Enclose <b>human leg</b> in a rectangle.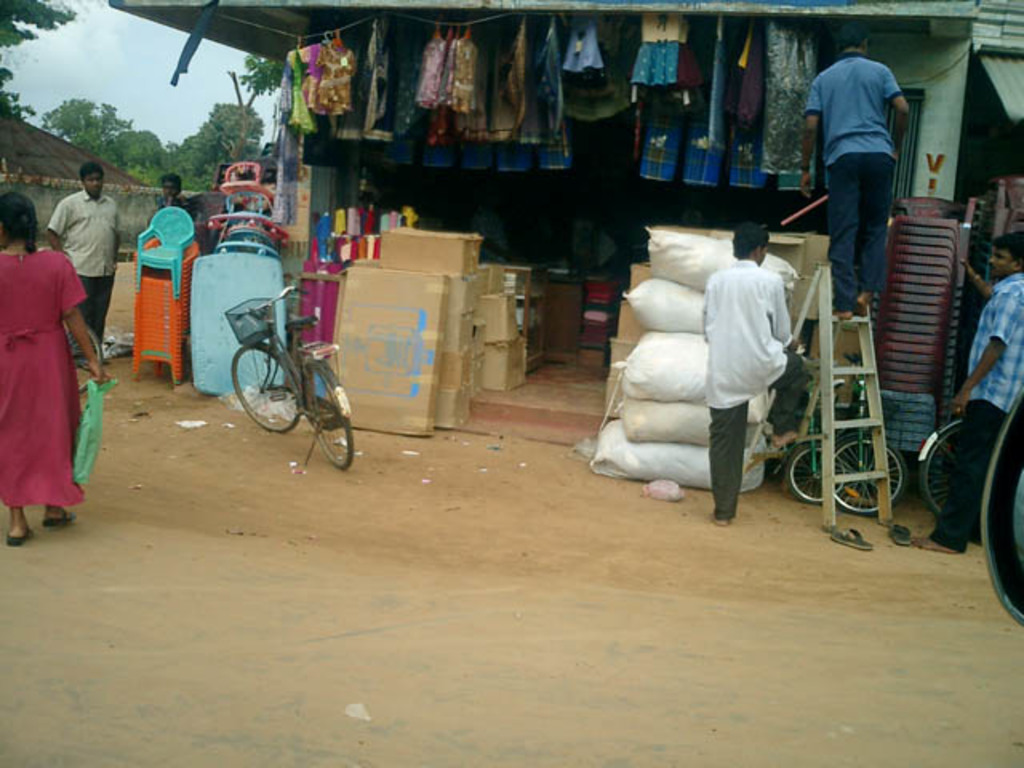
box(859, 154, 888, 309).
